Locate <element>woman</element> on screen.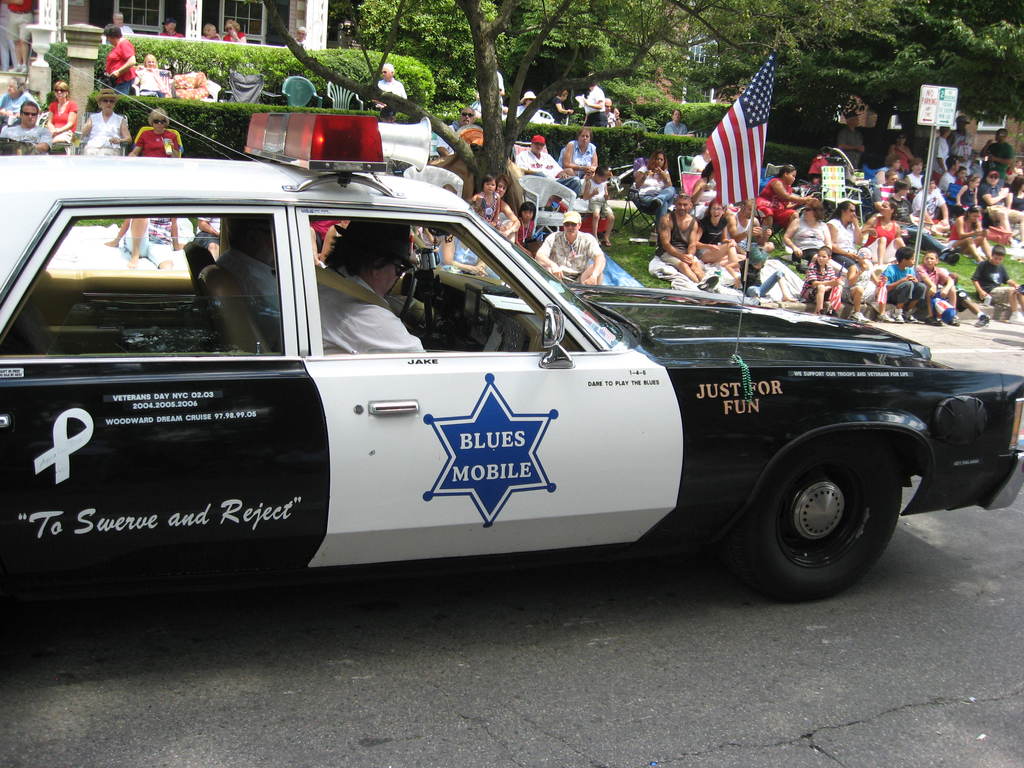
On screen at bbox=[129, 107, 178, 160].
